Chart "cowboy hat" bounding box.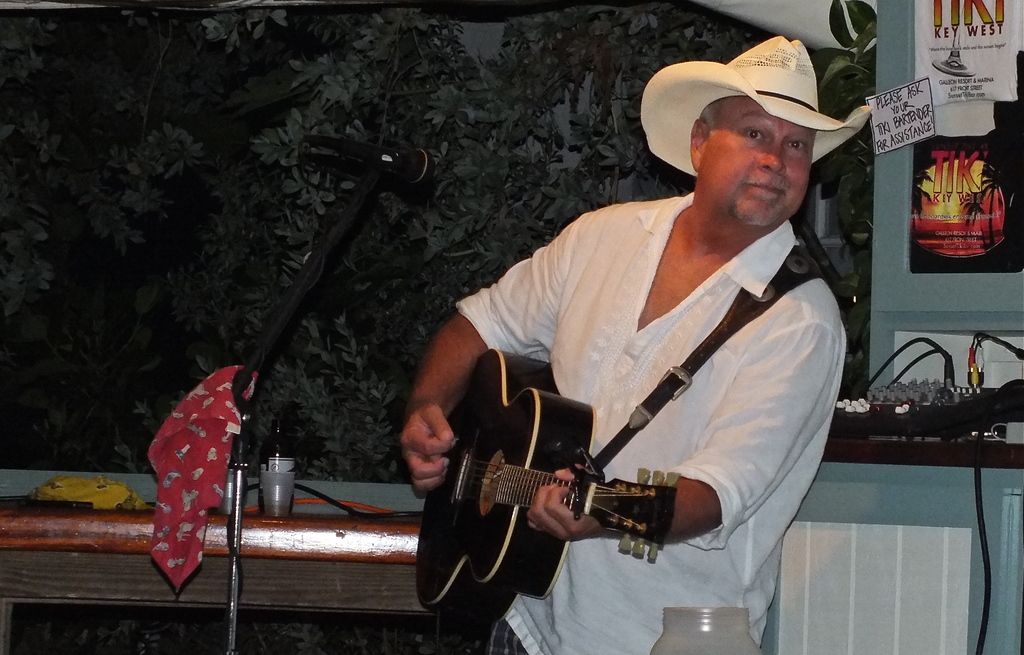
Charted: [left=640, top=36, right=878, bottom=198].
